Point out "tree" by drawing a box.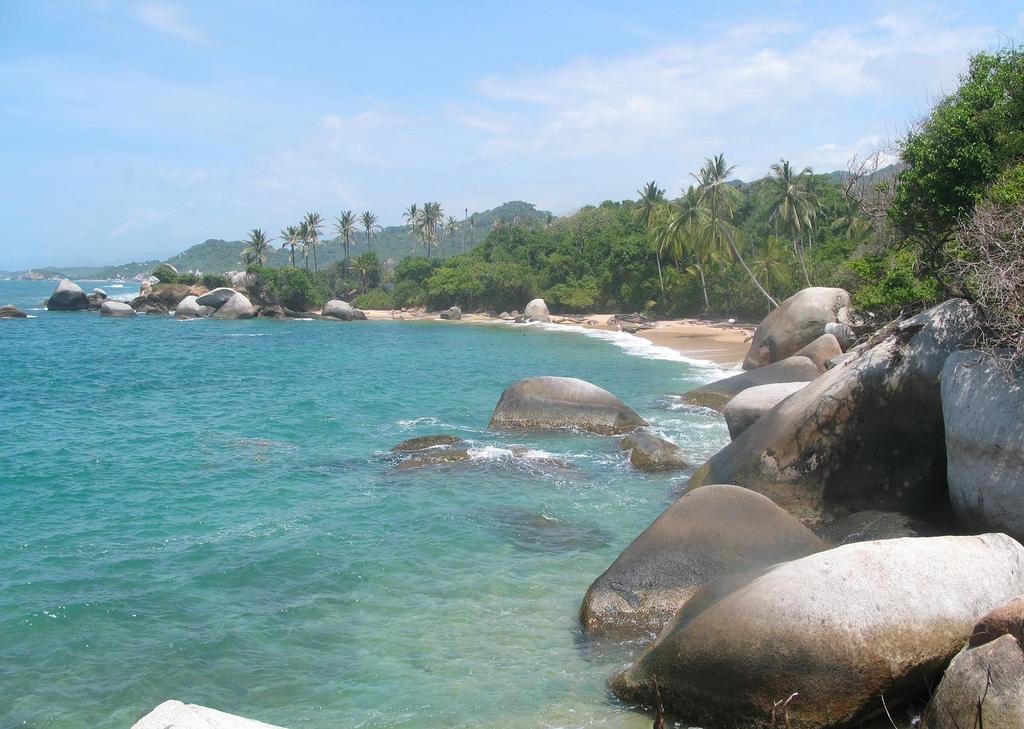
404/195/449/262.
